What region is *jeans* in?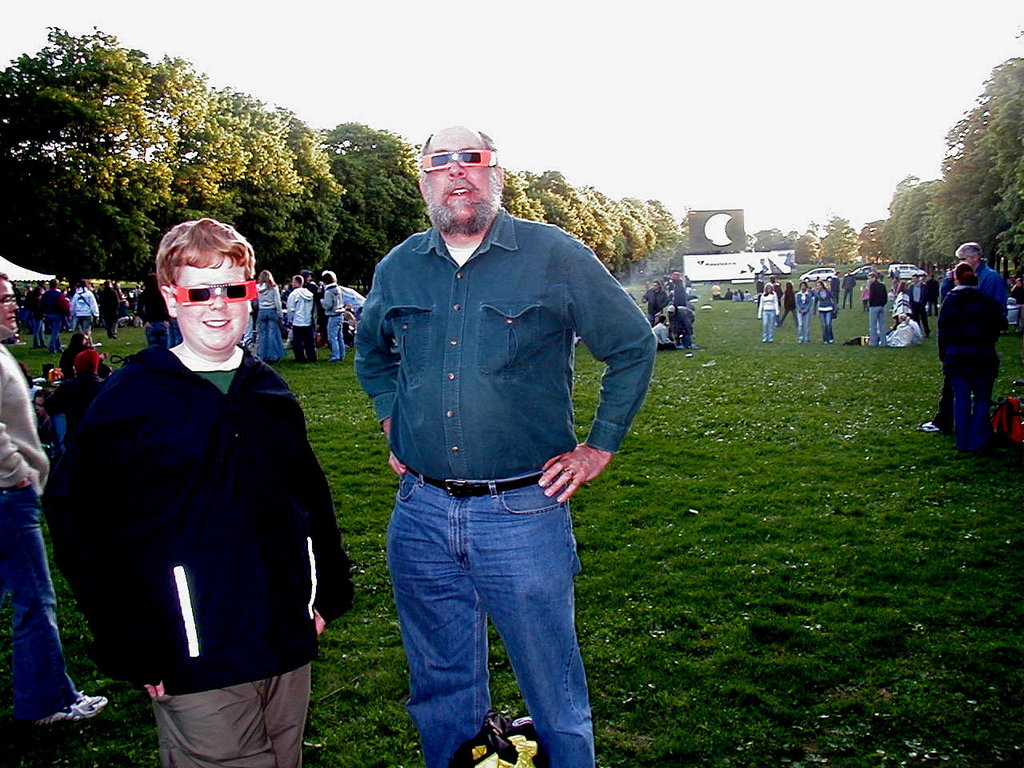
x1=0 y1=486 x2=78 y2=722.
